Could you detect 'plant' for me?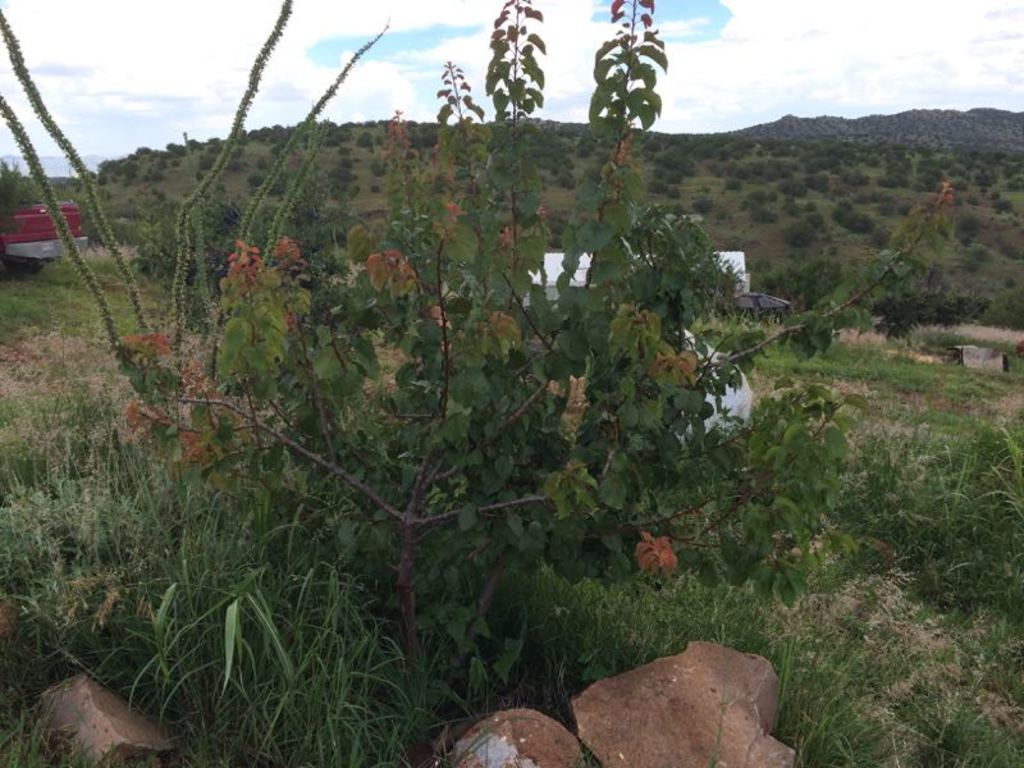
Detection result: BBox(911, 152, 942, 174).
